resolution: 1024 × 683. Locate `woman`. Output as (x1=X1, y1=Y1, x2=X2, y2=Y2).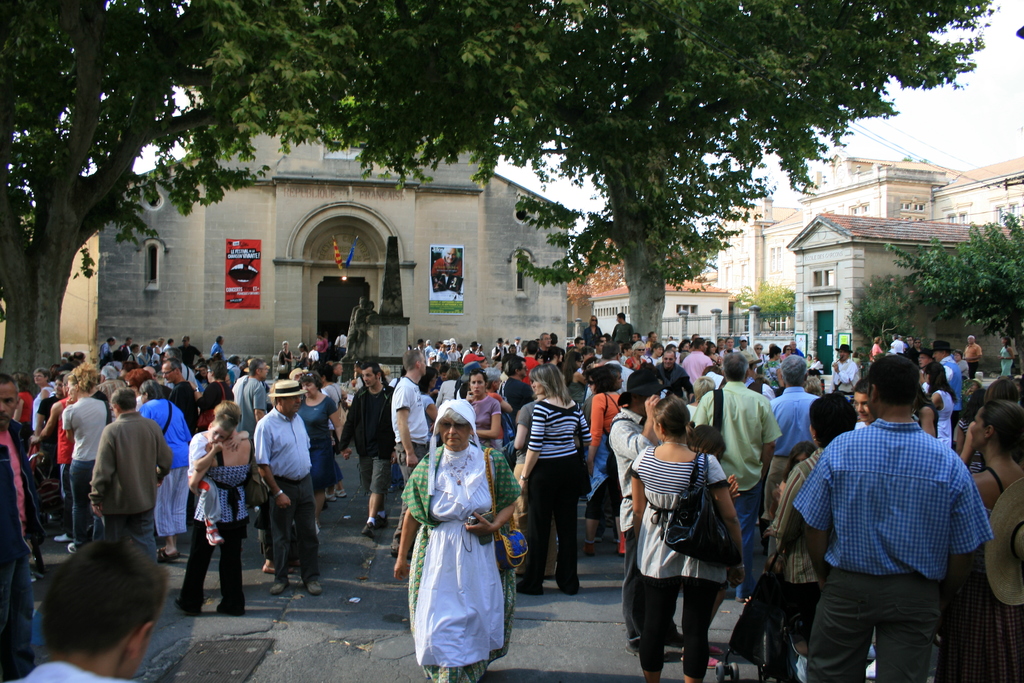
(x1=563, y1=352, x2=588, y2=406).
